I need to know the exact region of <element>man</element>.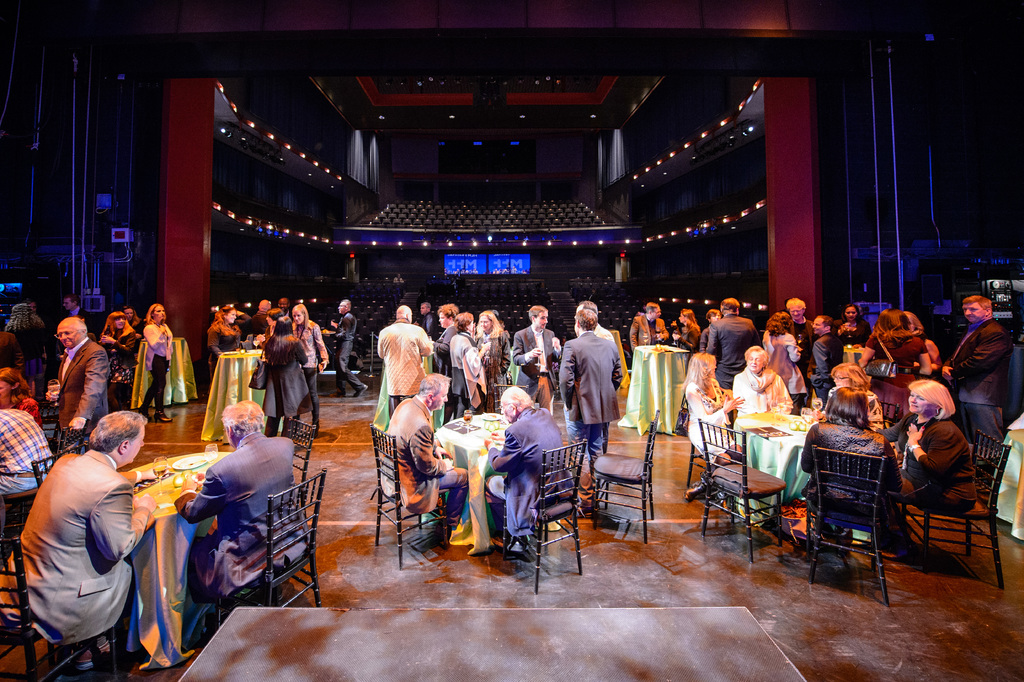
Region: [49,314,110,439].
